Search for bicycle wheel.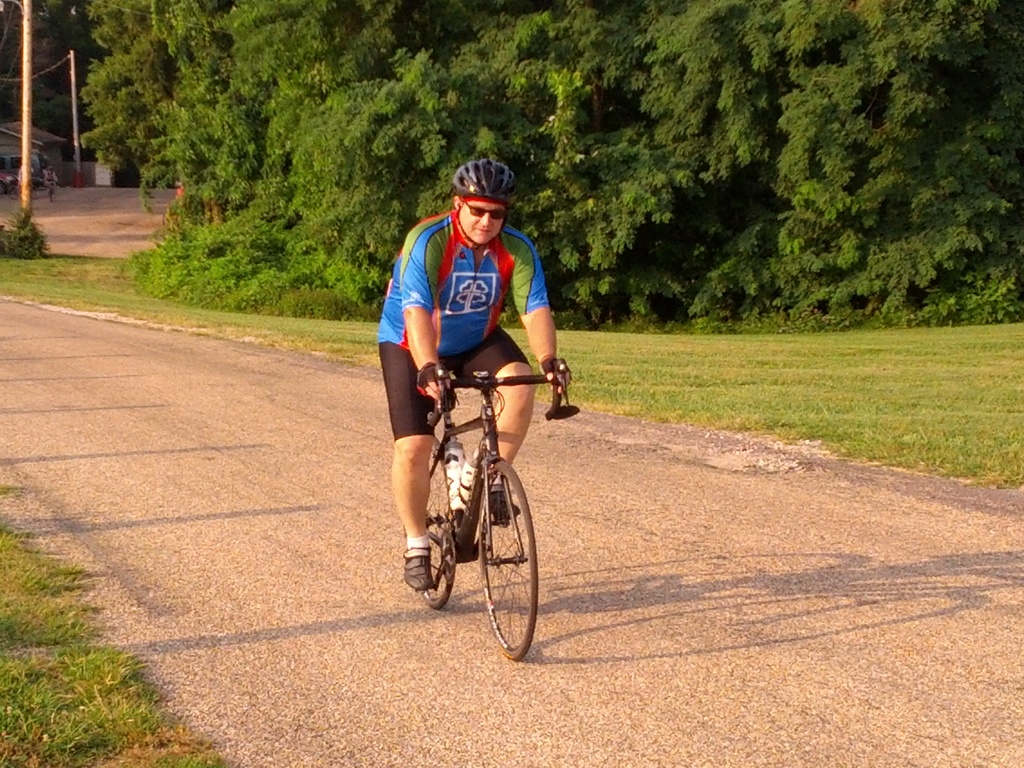
Found at [404, 438, 461, 610].
